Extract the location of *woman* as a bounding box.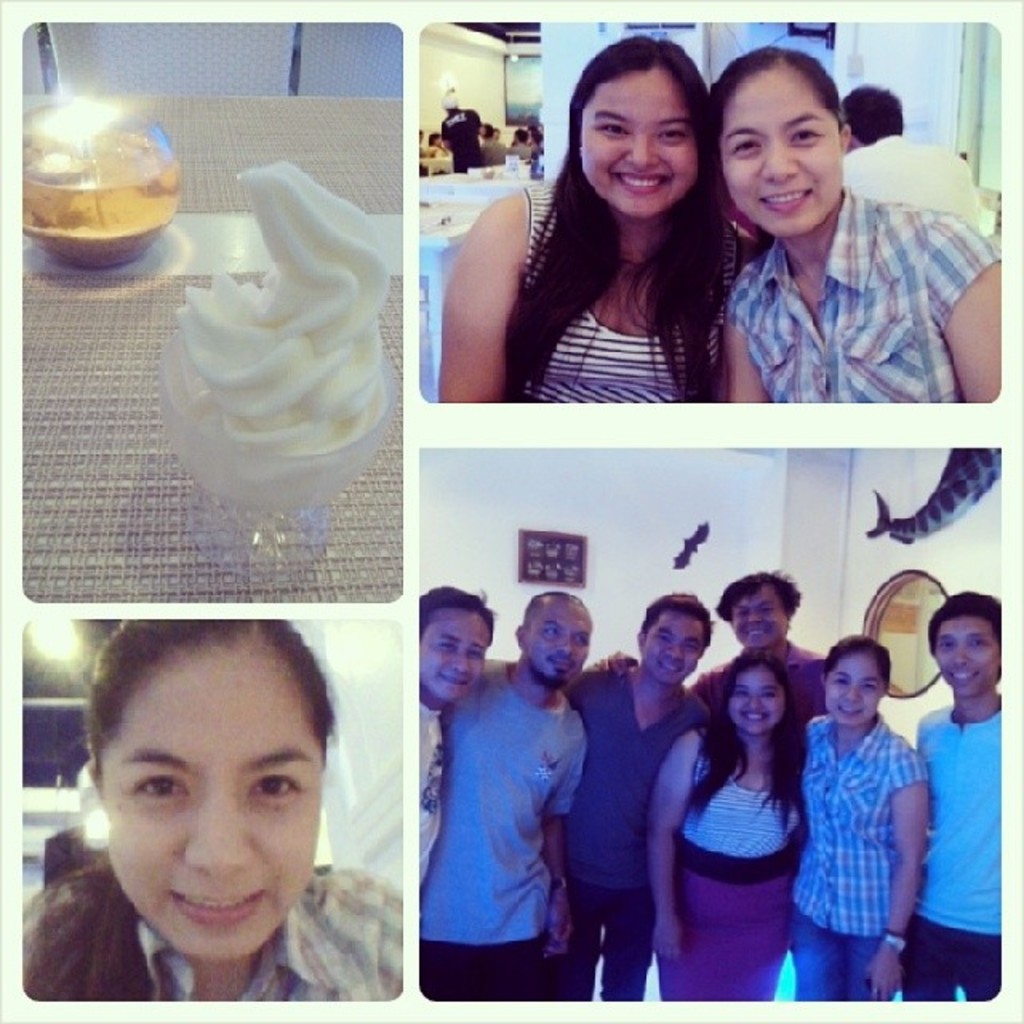
[707,42,1010,403].
